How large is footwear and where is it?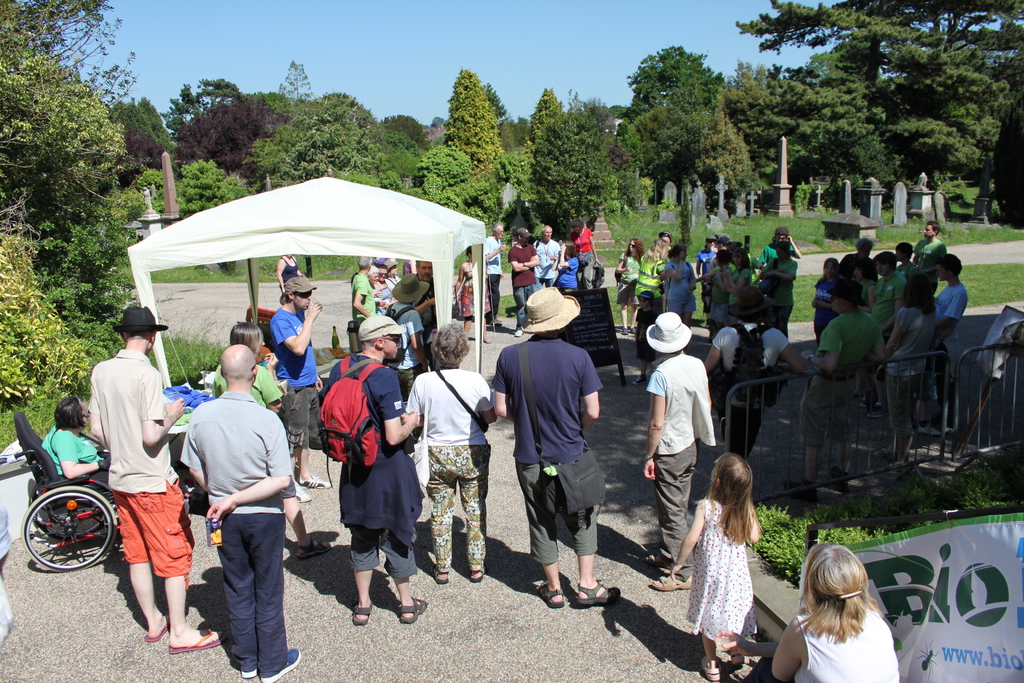
Bounding box: region(576, 578, 623, 607).
